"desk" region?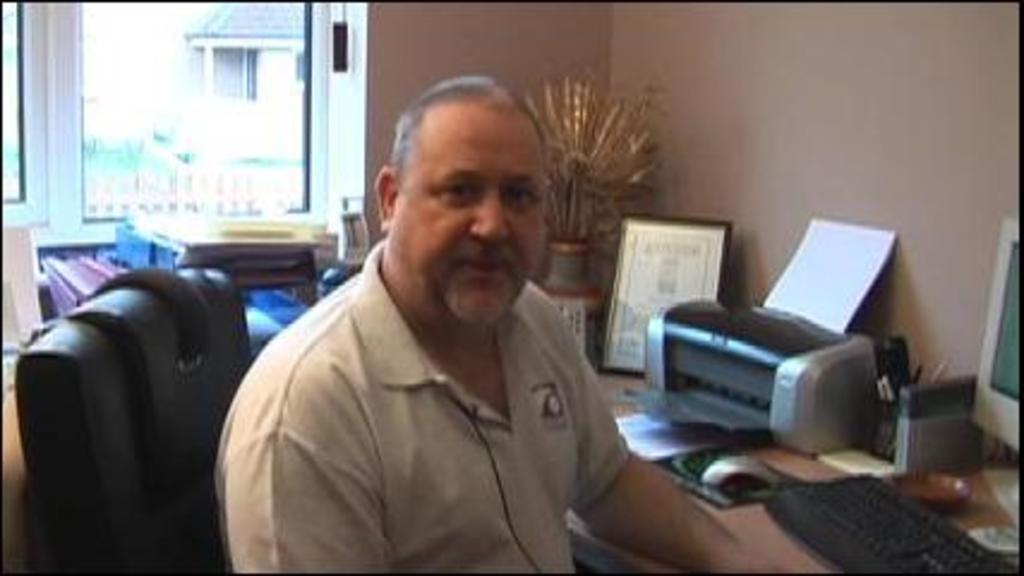
bbox=(568, 362, 1022, 574)
